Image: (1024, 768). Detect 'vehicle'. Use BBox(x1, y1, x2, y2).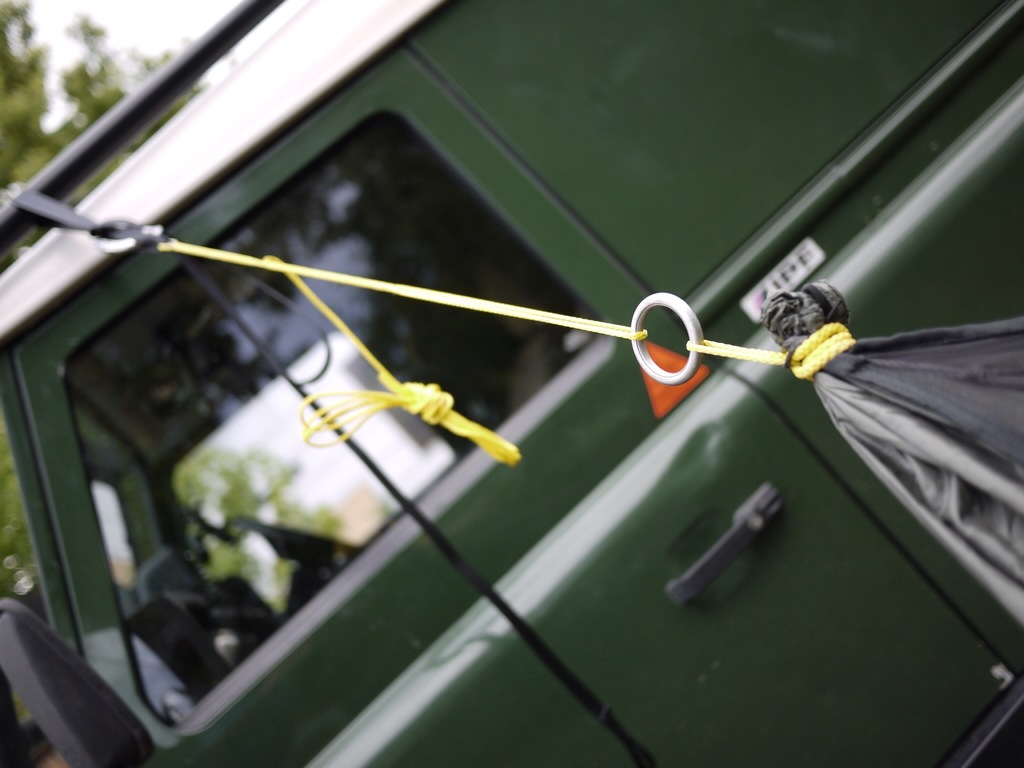
BBox(40, 49, 988, 767).
